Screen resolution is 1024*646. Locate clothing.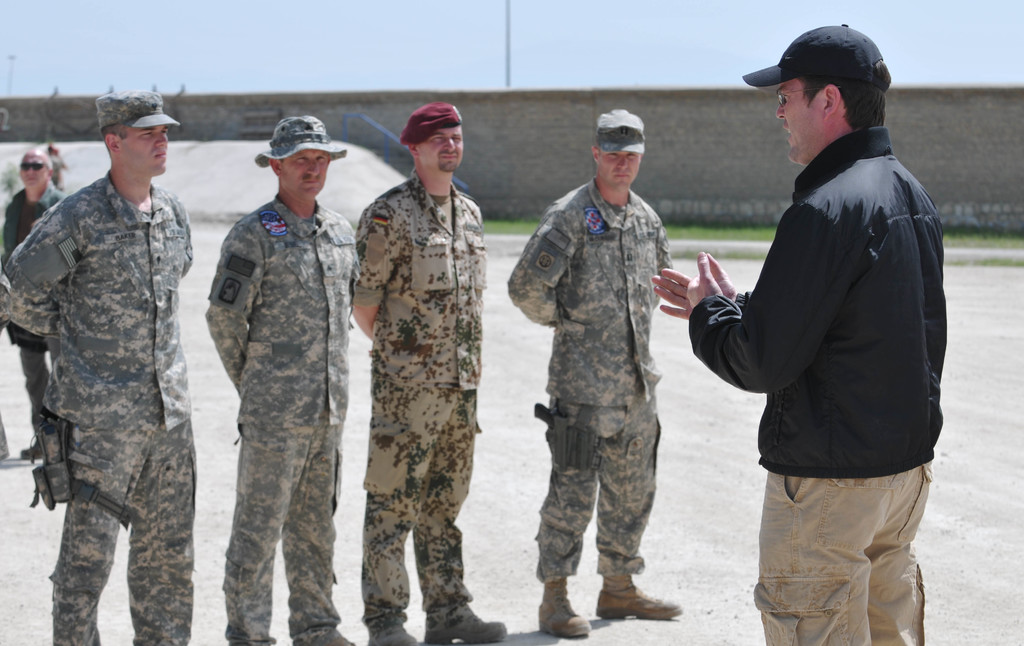
(352,166,487,632).
